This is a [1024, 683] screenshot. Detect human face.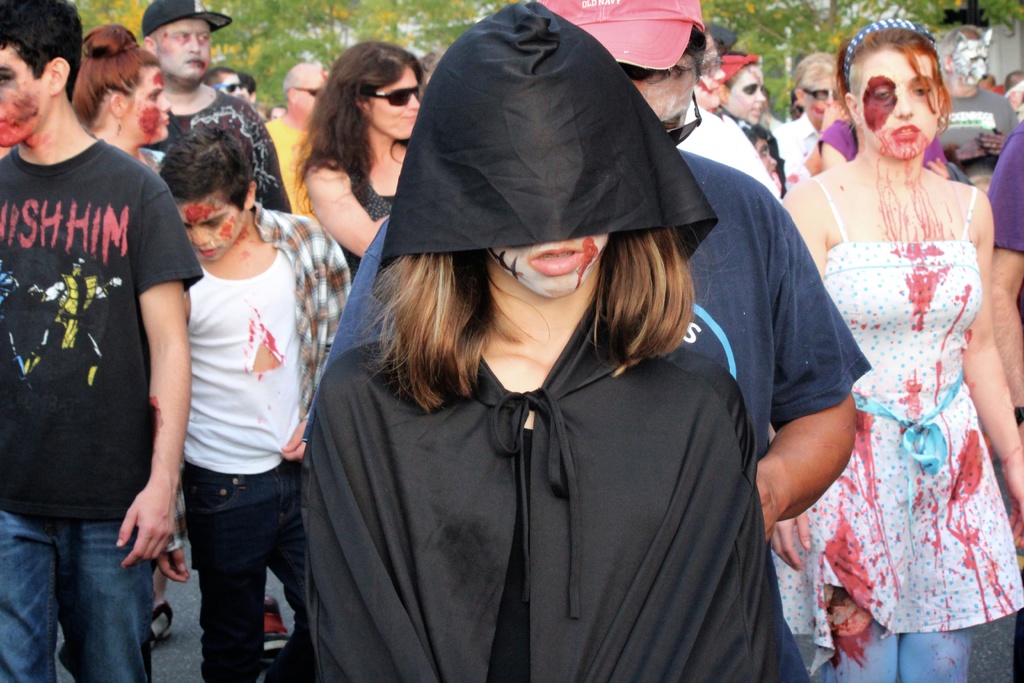
box(178, 196, 244, 260).
